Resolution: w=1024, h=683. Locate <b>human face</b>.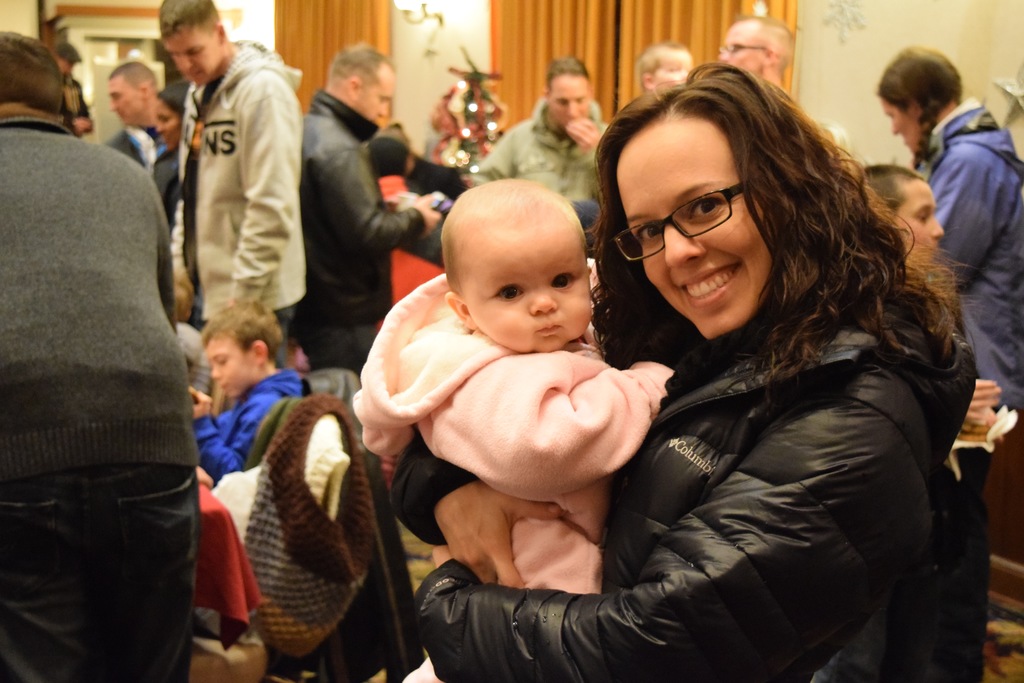
<box>717,22,760,78</box>.
